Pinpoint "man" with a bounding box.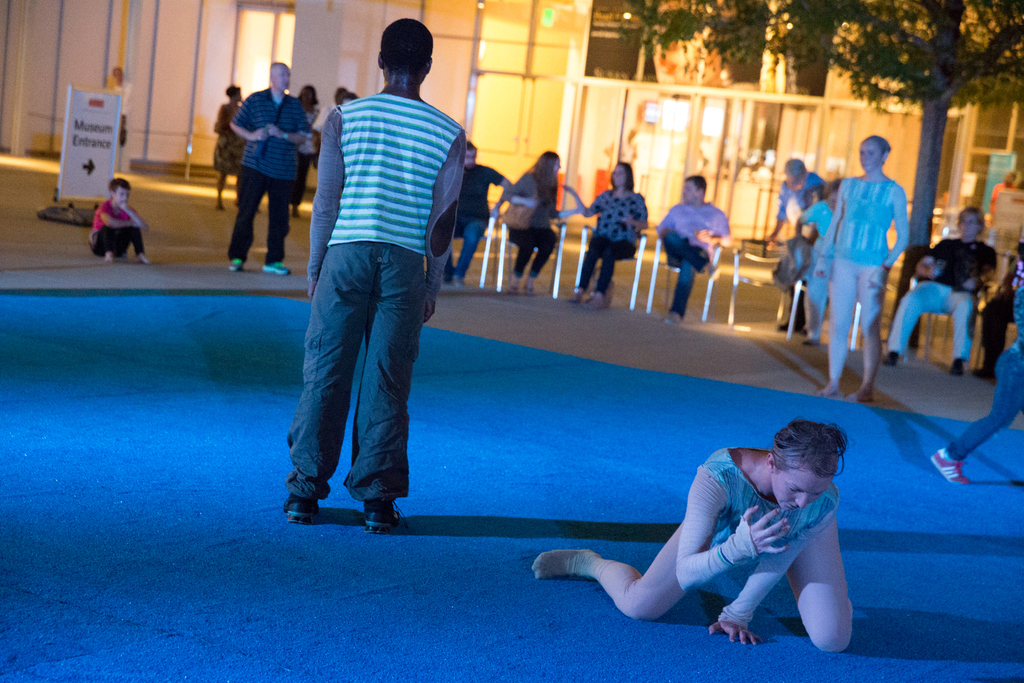
box(881, 205, 998, 378).
